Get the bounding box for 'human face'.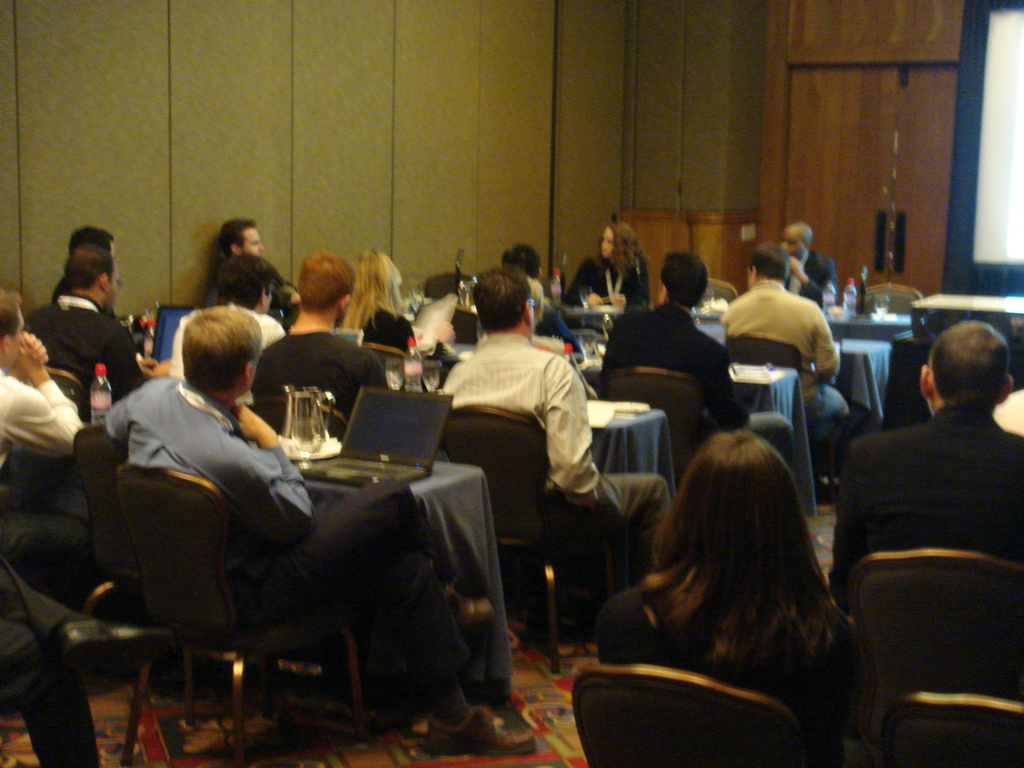
x1=781 y1=230 x2=799 y2=255.
